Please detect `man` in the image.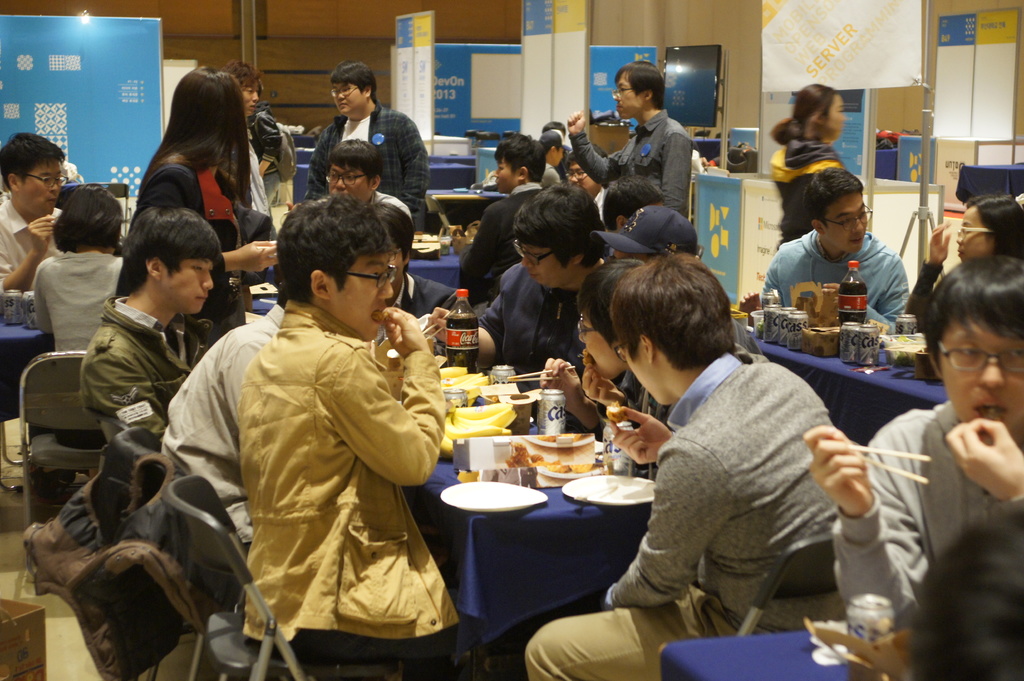
<region>540, 248, 762, 482</region>.
